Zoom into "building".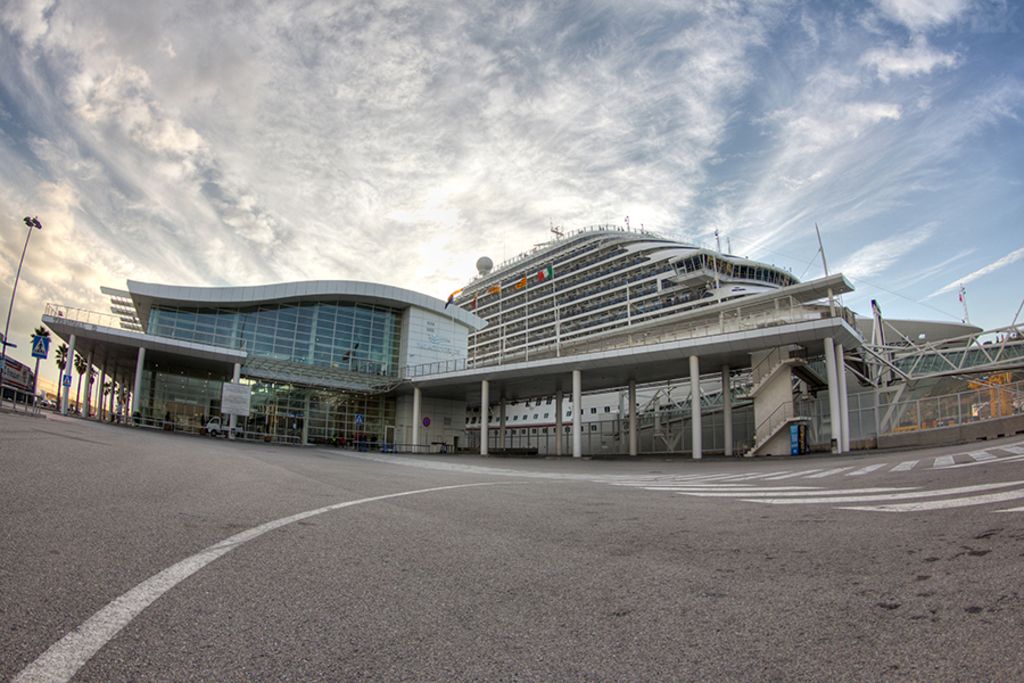
Zoom target: box(358, 212, 886, 460).
